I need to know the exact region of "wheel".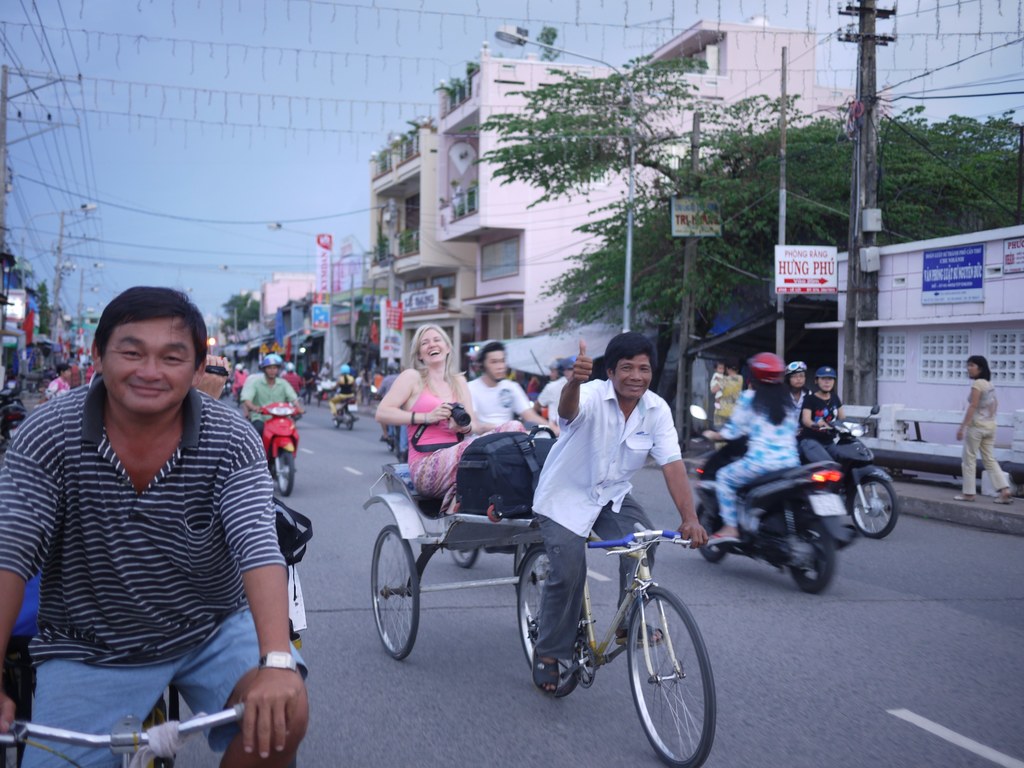
Region: 449/545/476/566.
